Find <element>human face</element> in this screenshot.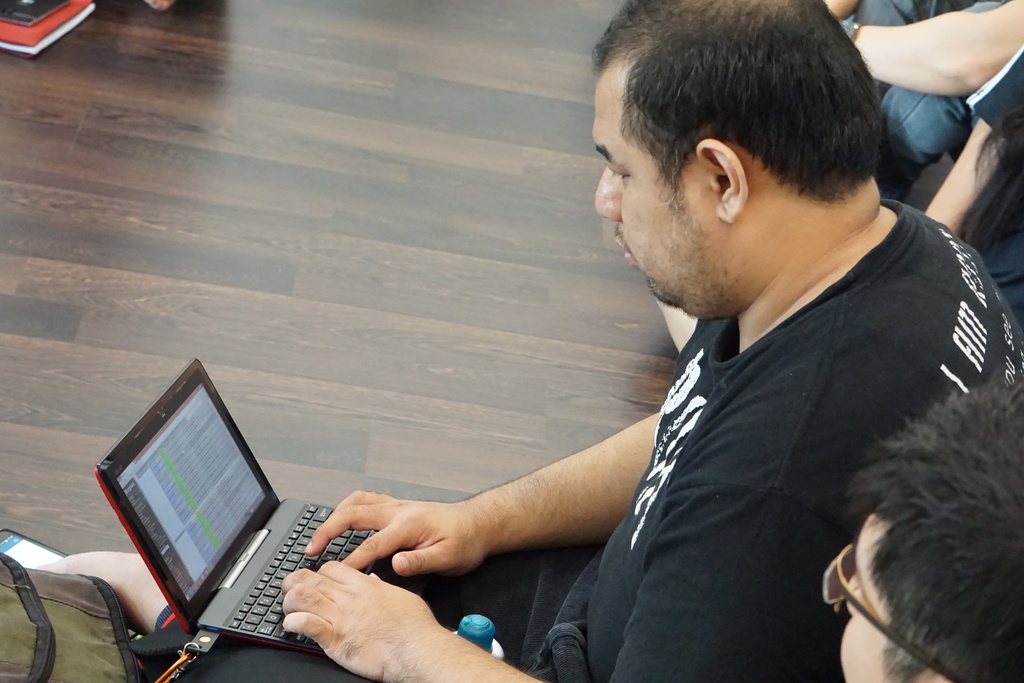
The bounding box for <element>human face</element> is box(589, 62, 717, 312).
